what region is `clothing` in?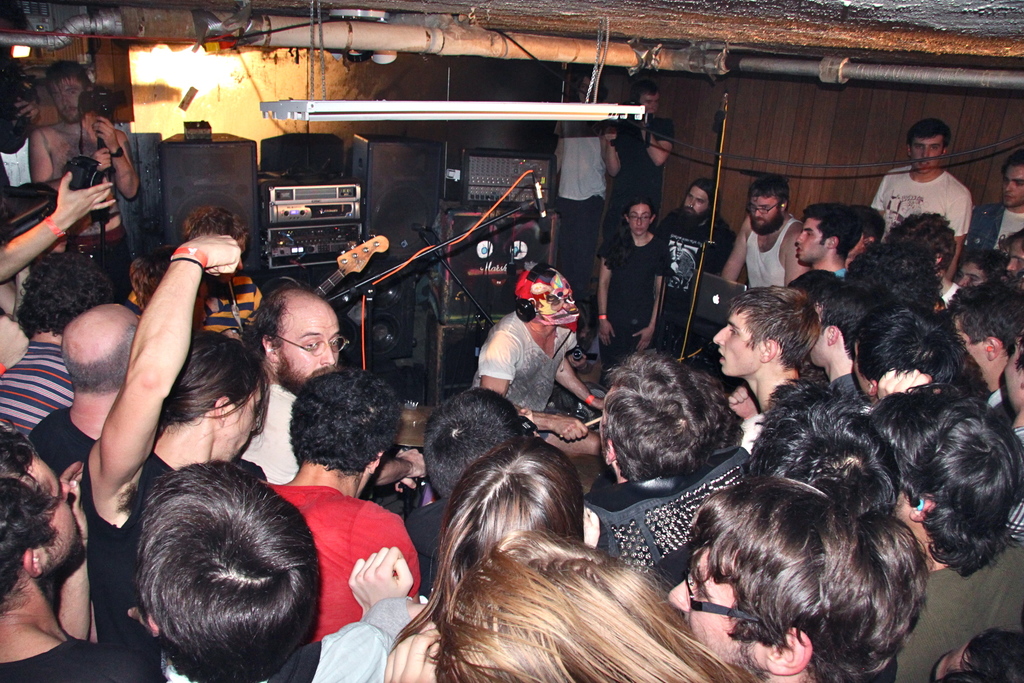
(655, 201, 736, 329).
